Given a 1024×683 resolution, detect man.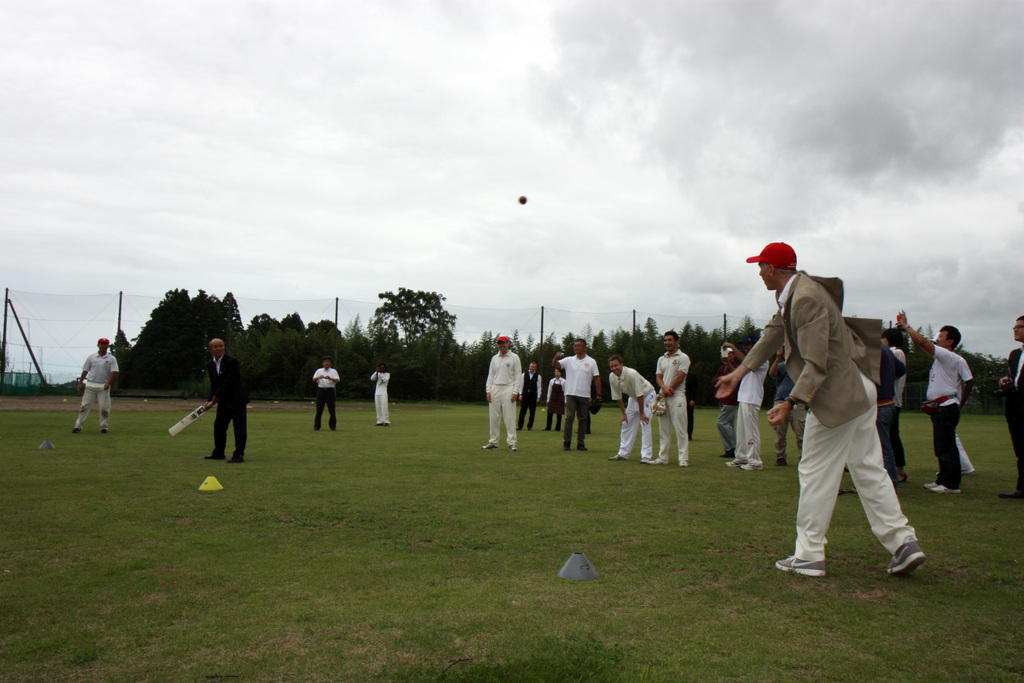
box(772, 350, 806, 463).
